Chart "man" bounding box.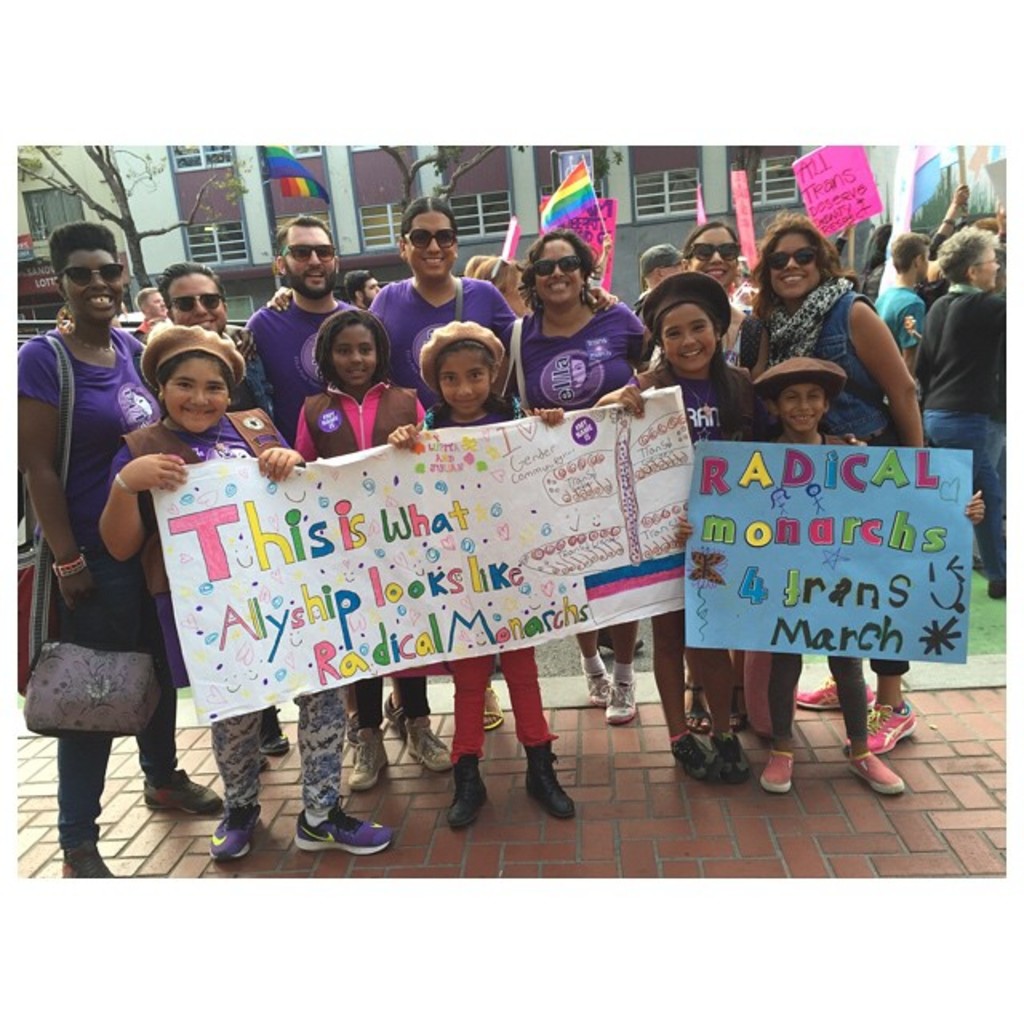
Charted: {"x1": 350, "y1": 267, "x2": 376, "y2": 317}.
